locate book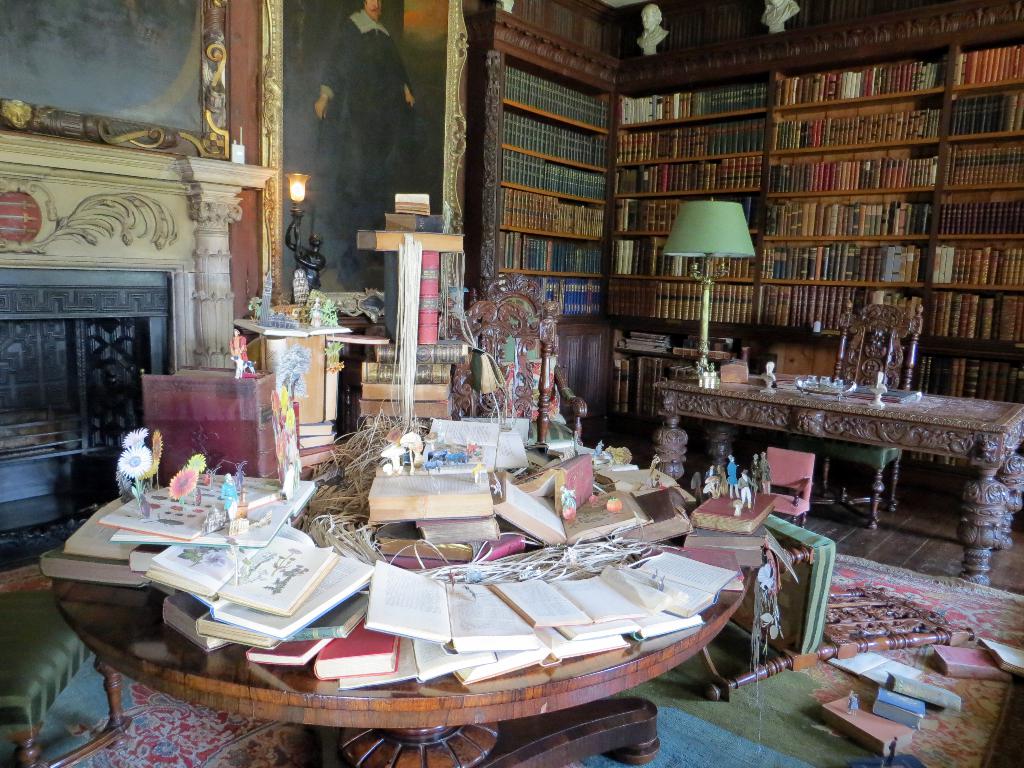
[x1=887, y1=675, x2=964, y2=710]
